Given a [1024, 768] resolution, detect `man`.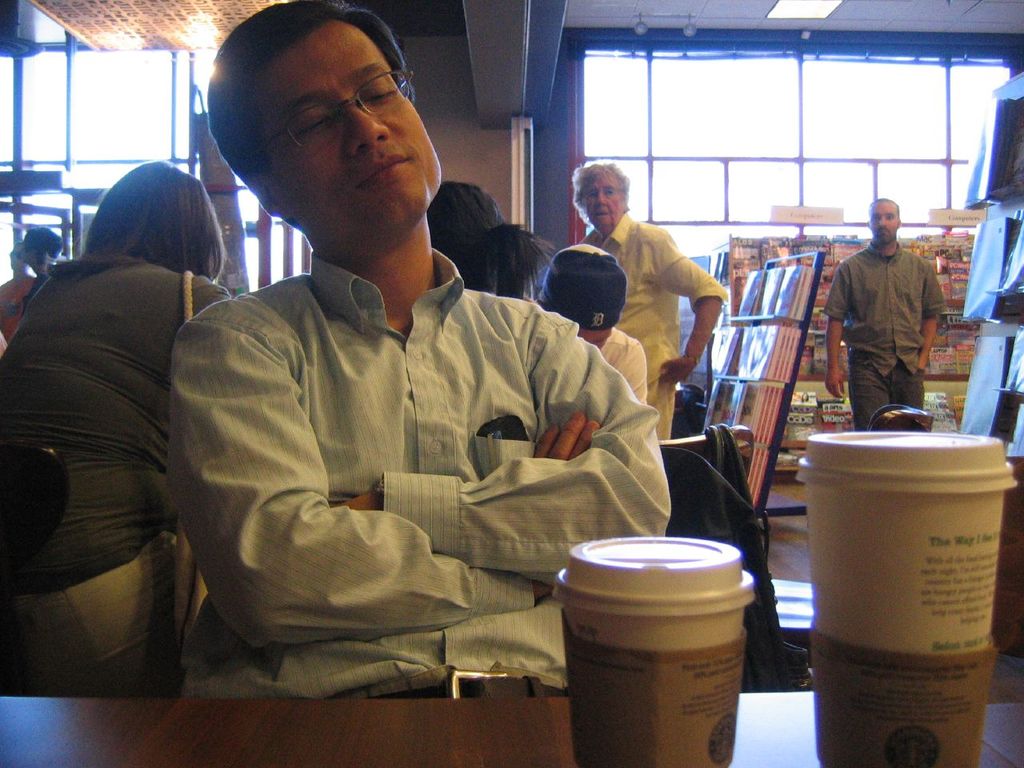
bbox=(158, 58, 679, 710).
